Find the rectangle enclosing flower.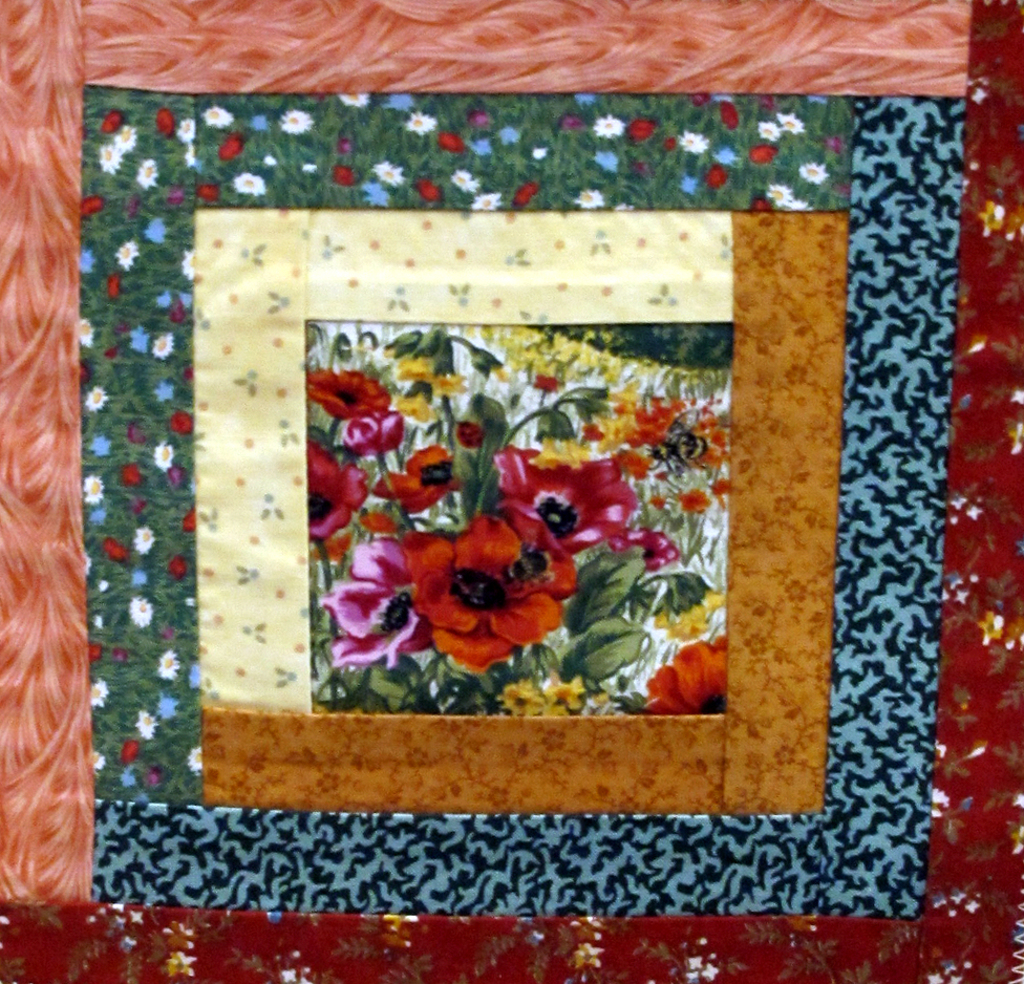
(left=177, top=120, right=194, bottom=143).
